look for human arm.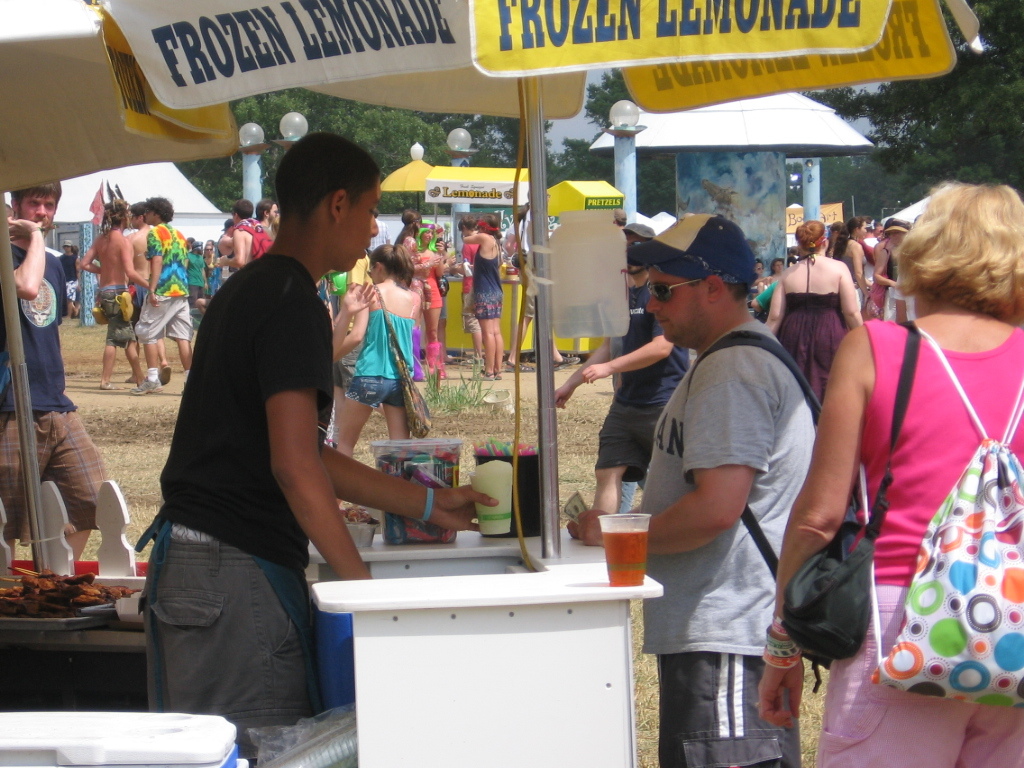
Found: x1=853, y1=233, x2=877, y2=314.
